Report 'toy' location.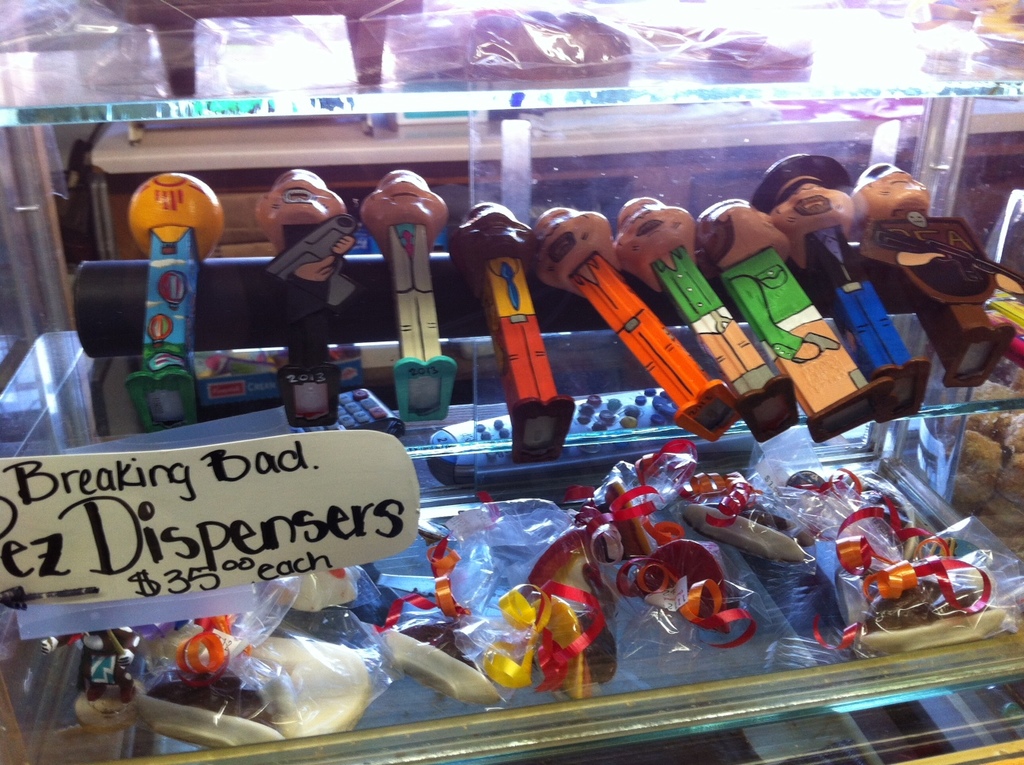
Report: l=531, t=205, r=741, b=443.
